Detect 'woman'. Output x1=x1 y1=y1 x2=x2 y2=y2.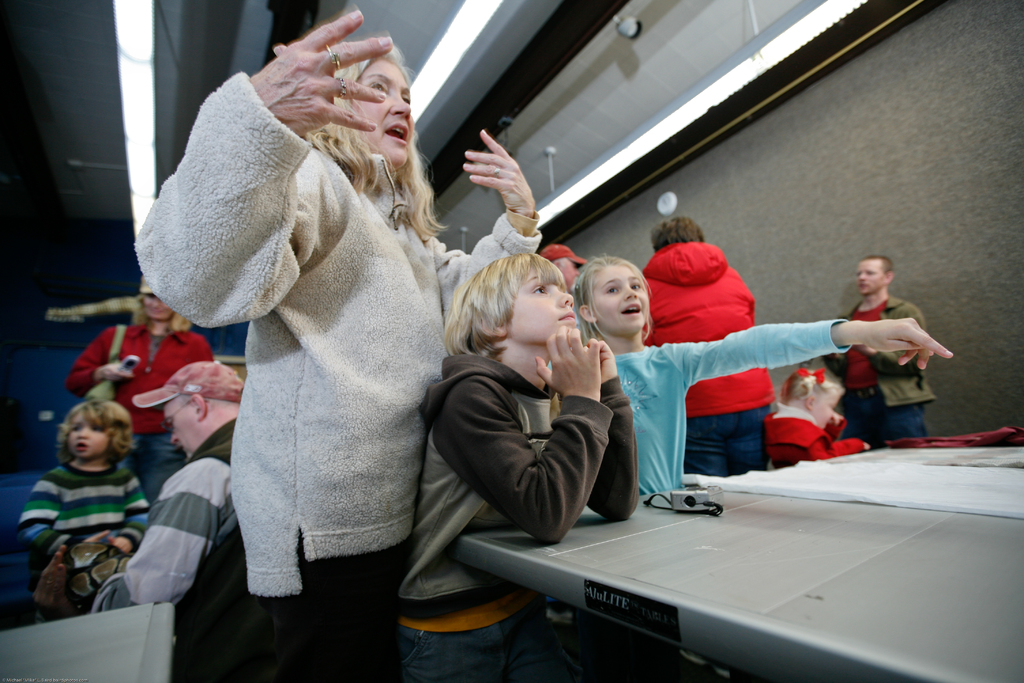
x1=67 y1=273 x2=220 y2=504.
